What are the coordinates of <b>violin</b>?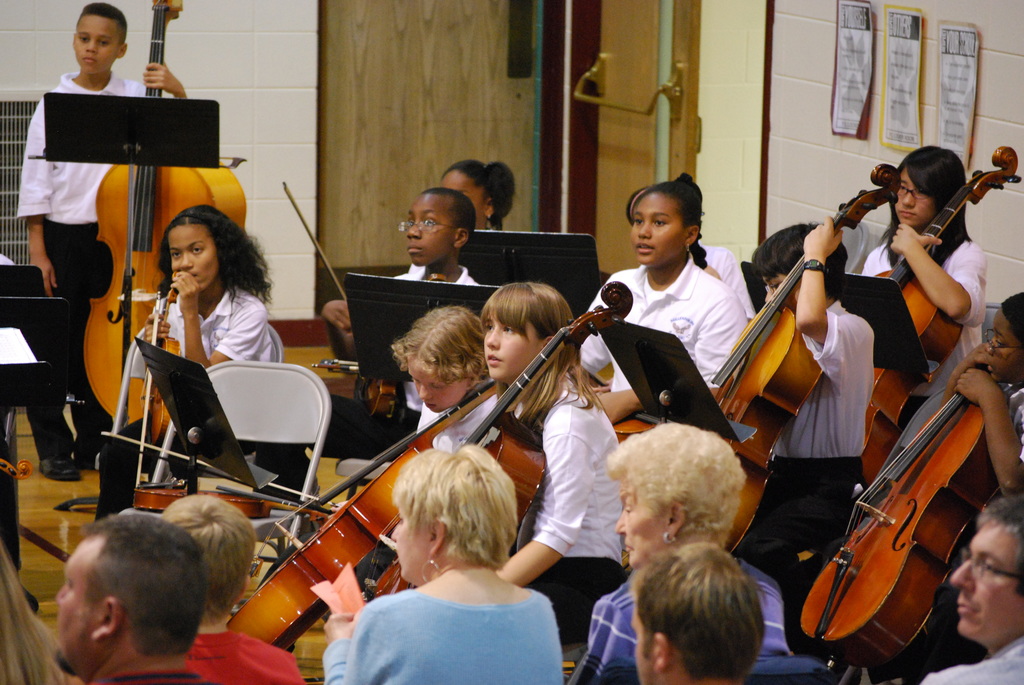
0 455 36 483.
